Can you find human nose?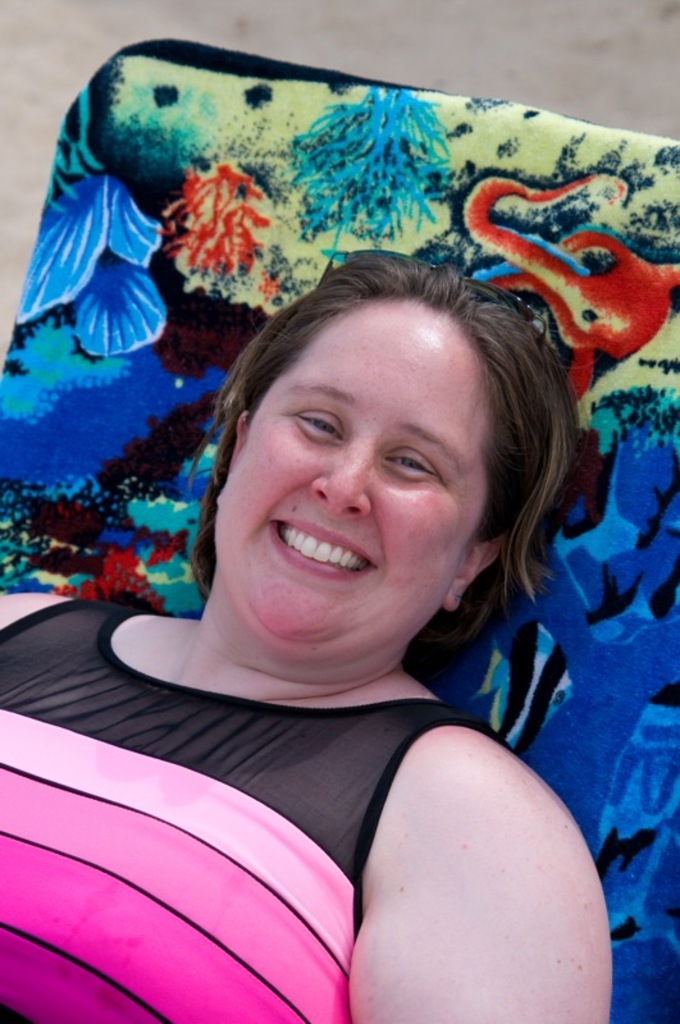
Yes, bounding box: [x1=301, y1=451, x2=380, y2=522].
